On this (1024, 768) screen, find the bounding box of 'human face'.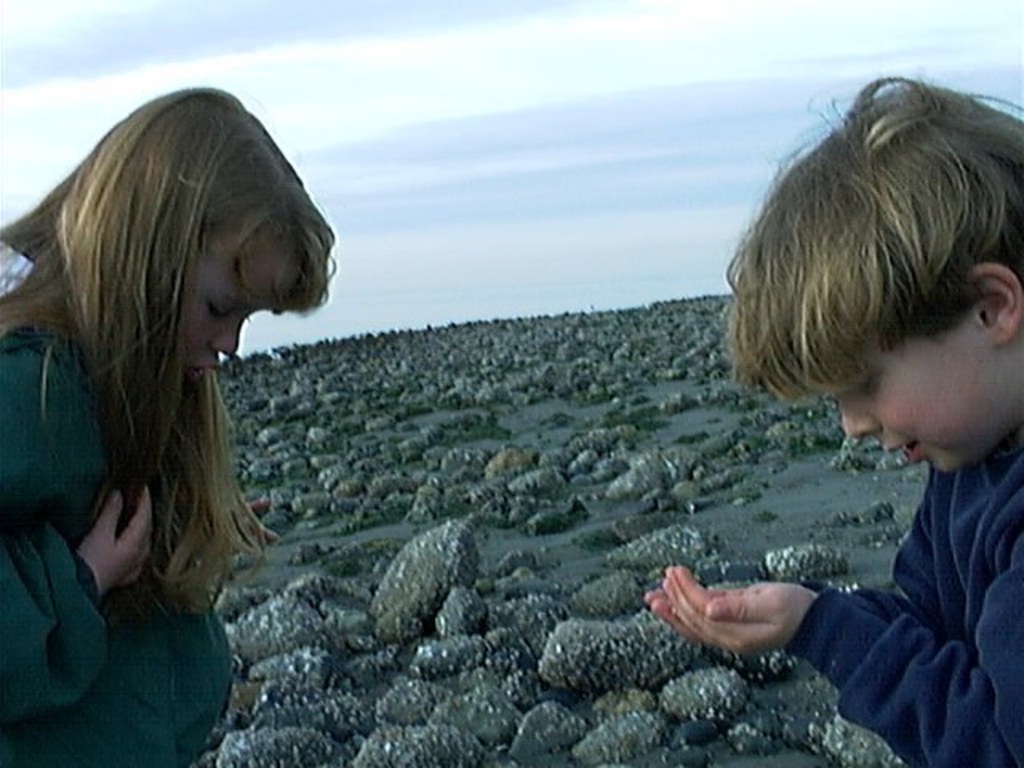
Bounding box: BBox(170, 229, 298, 389).
